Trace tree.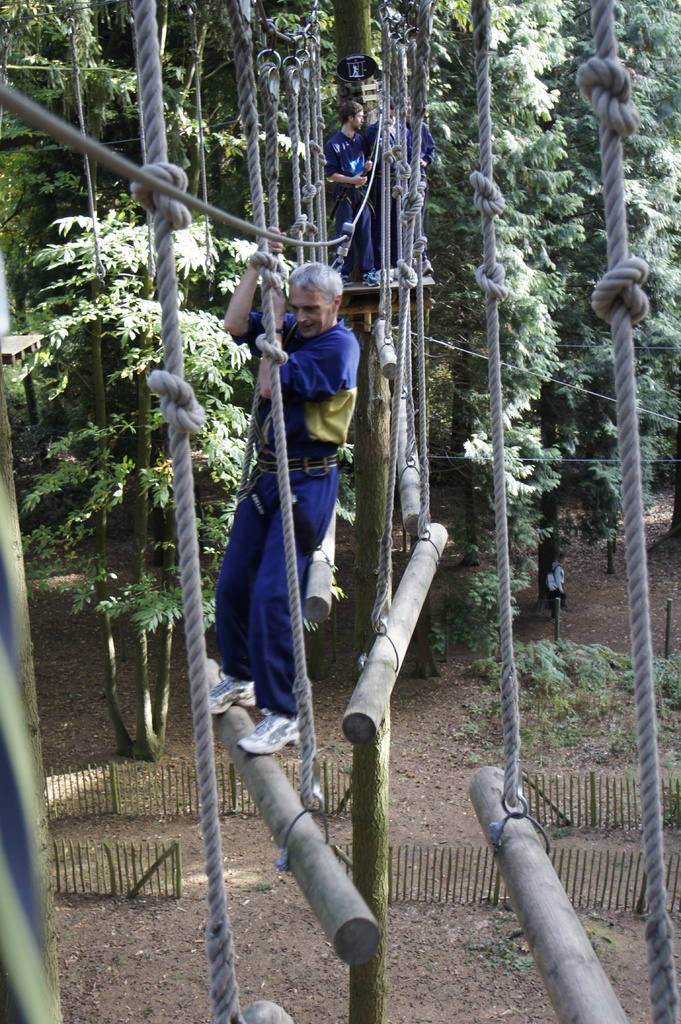
Traced to l=0, t=1, r=63, b=451.
